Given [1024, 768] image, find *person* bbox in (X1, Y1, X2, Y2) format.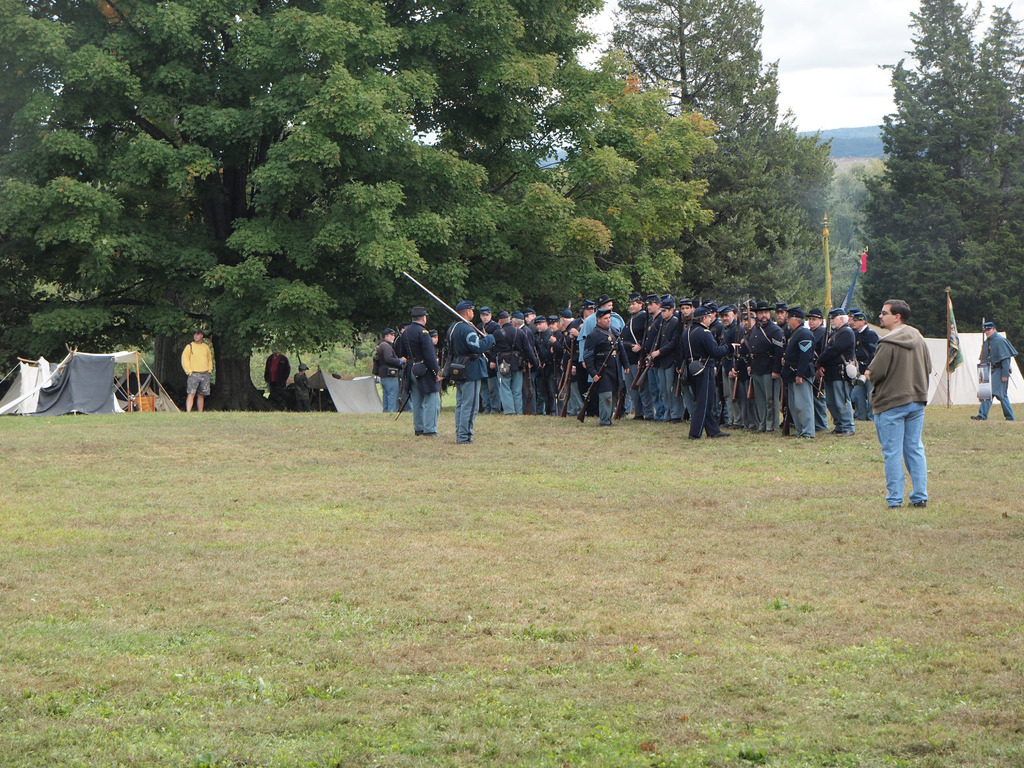
(665, 303, 698, 412).
